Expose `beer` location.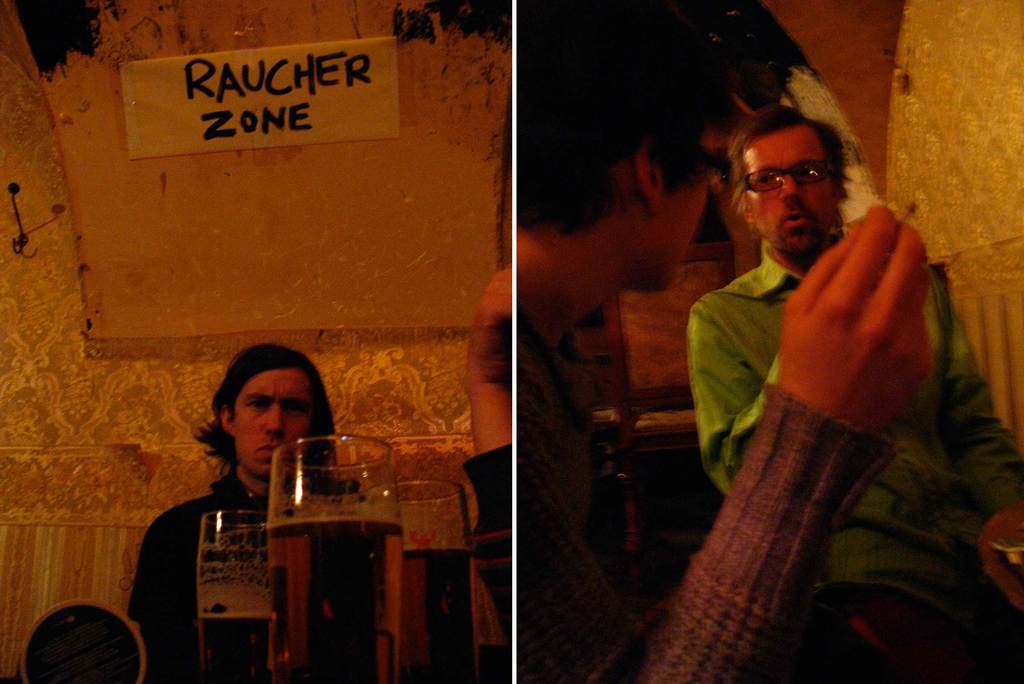
Exposed at {"left": 396, "top": 550, "right": 469, "bottom": 683}.
